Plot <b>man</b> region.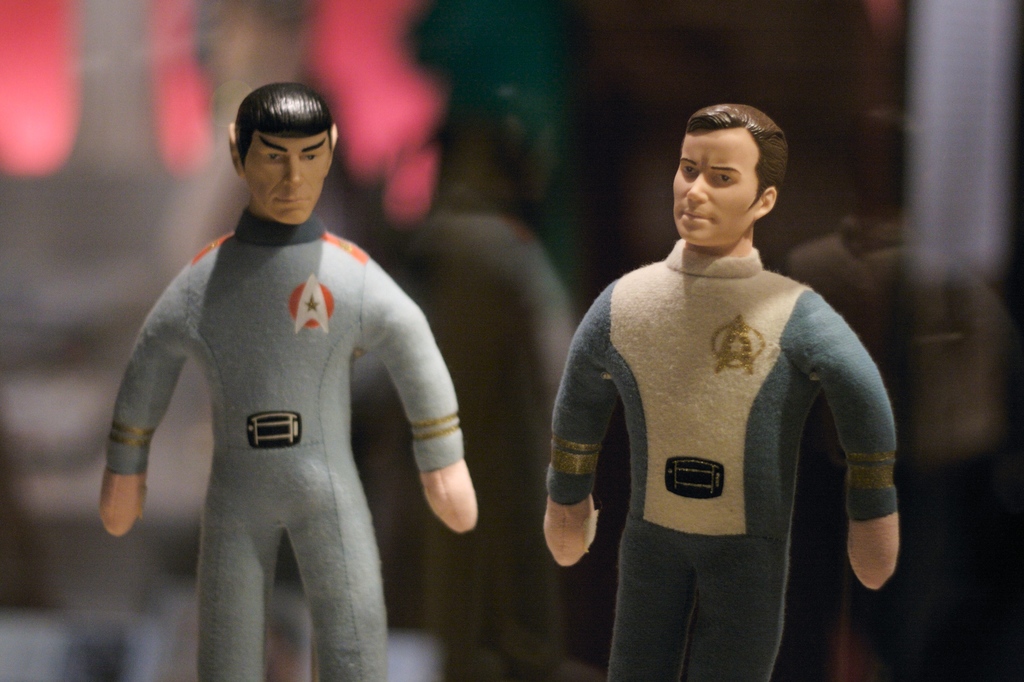
Plotted at (left=543, top=92, right=908, bottom=681).
